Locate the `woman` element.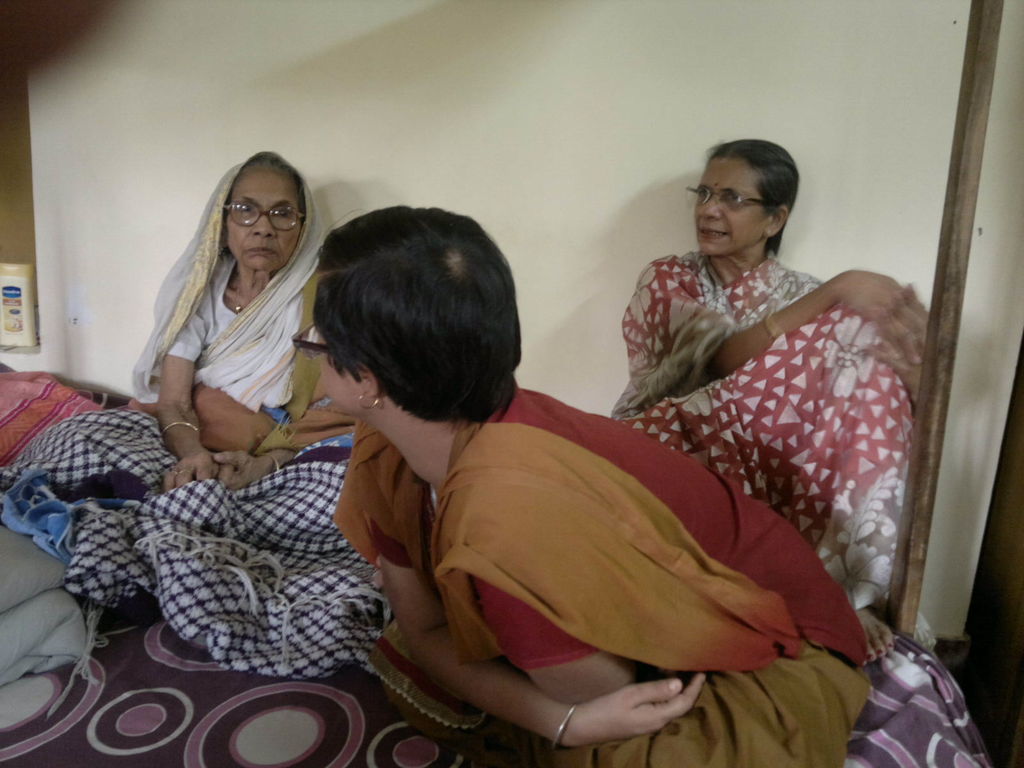
Element bbox: [120, 159, 336, 506].
